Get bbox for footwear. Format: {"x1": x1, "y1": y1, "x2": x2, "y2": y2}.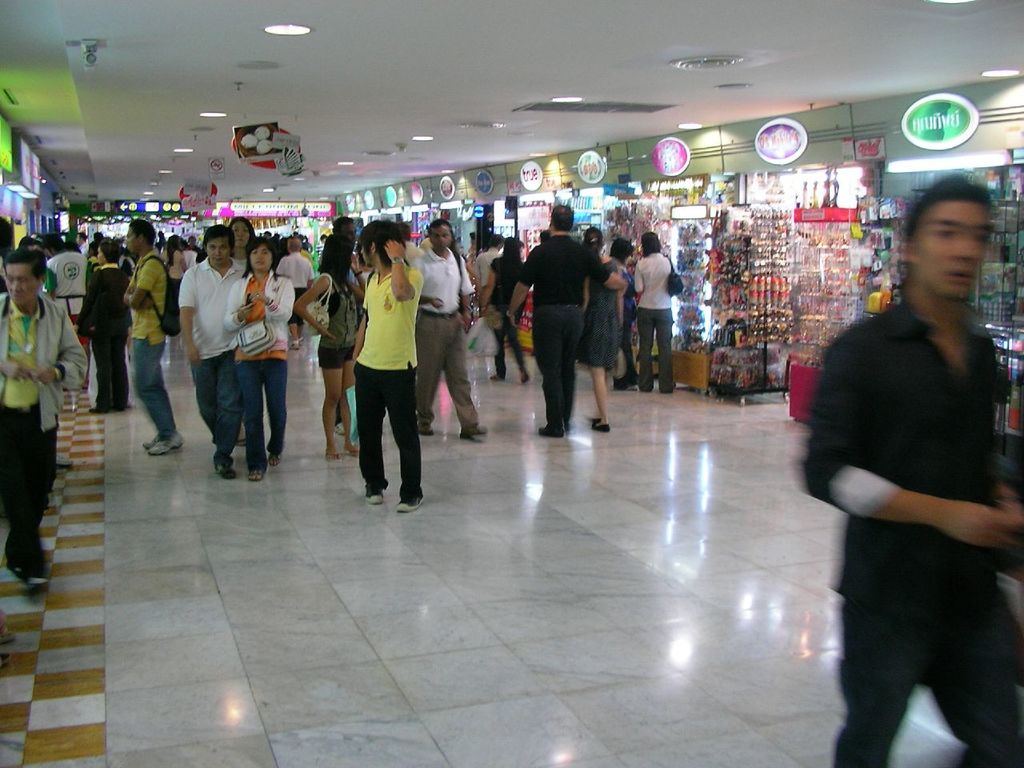
{"x1": 272, "y1": 453, "x2": 282, "y2": 463}.
